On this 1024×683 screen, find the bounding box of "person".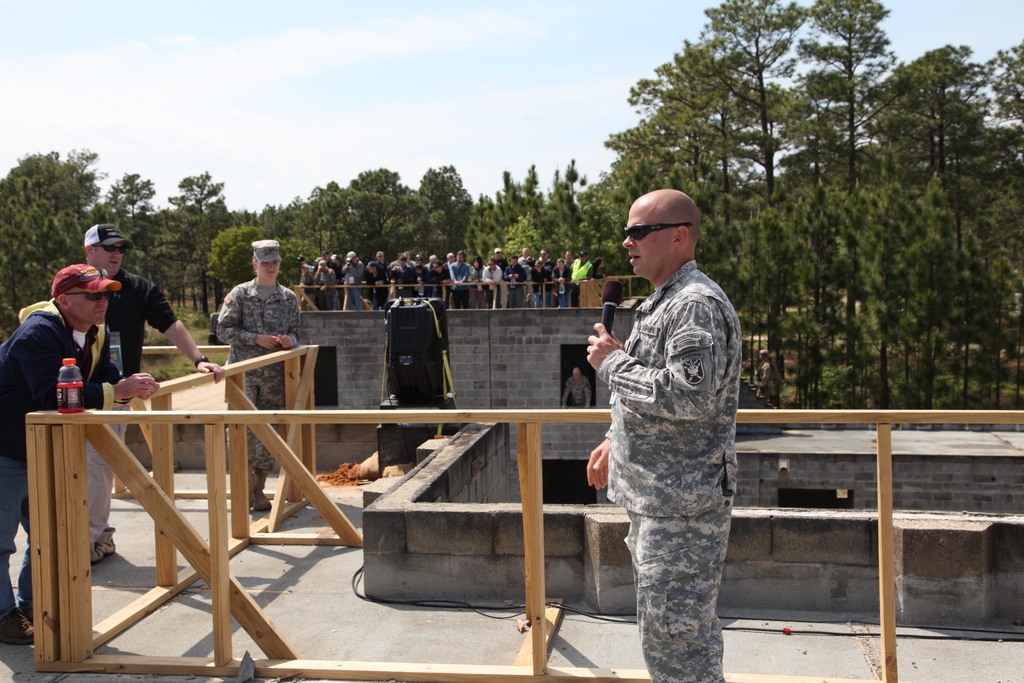
Bounding box: [left=314, top=265, right=340, bottom=308].
